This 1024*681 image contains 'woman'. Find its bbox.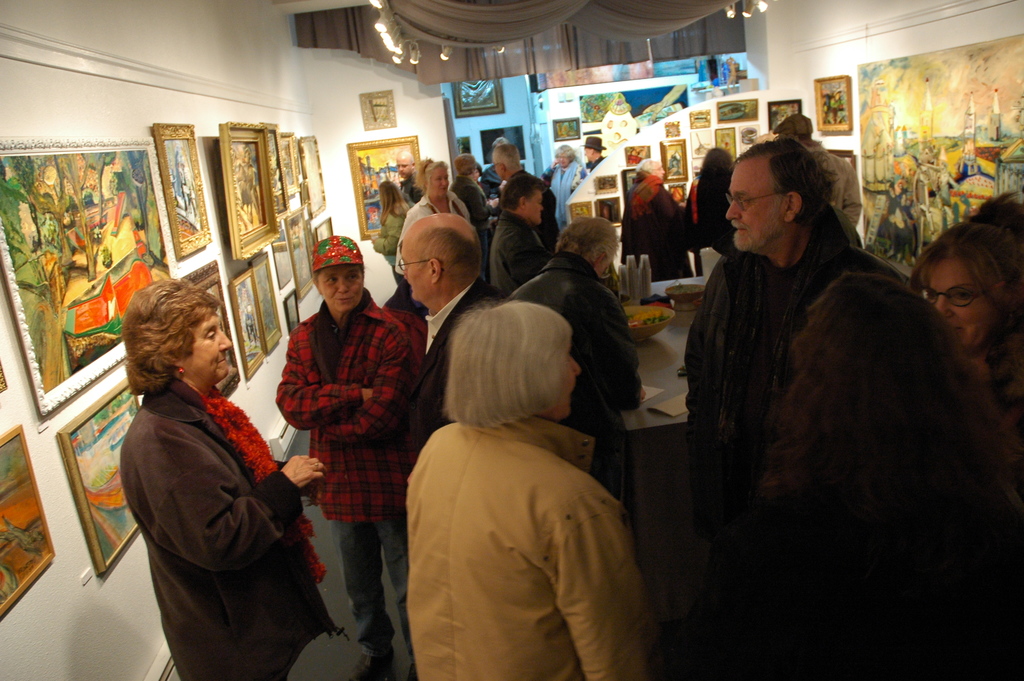
(left=369, top=183, right=410, bottom=302).
